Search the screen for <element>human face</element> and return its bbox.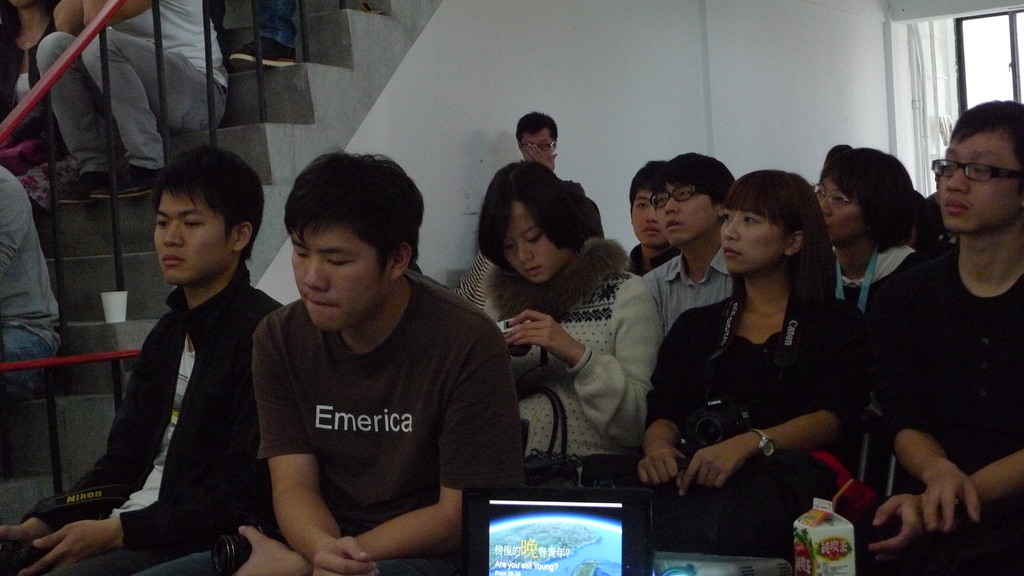
Found: (293, 214, 386, 340).
